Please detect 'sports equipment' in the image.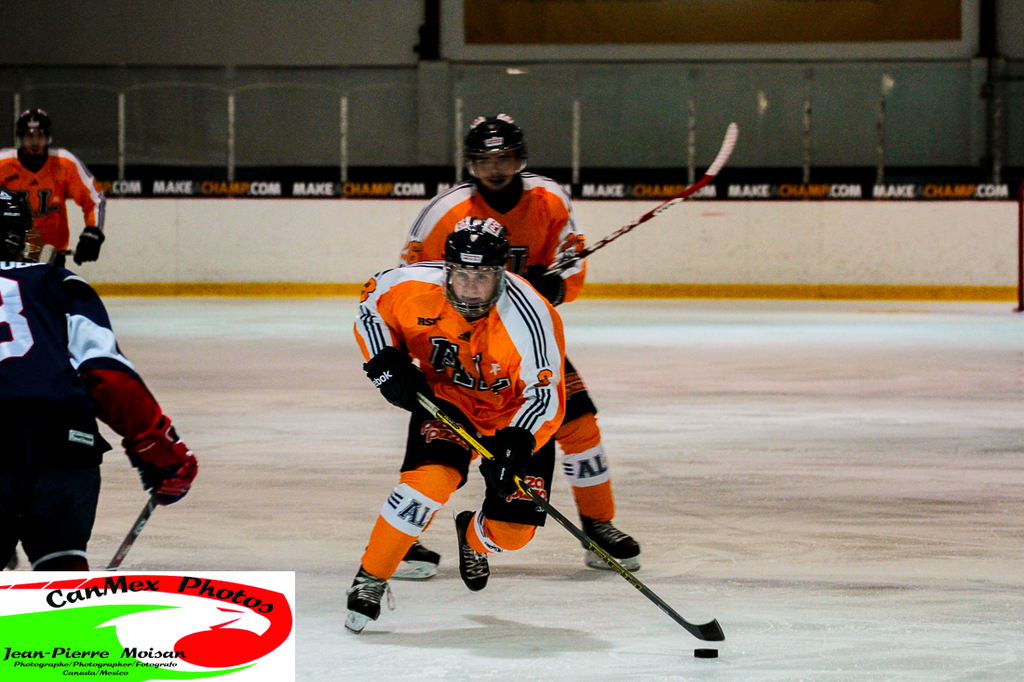
451, 509, 492, 592.
